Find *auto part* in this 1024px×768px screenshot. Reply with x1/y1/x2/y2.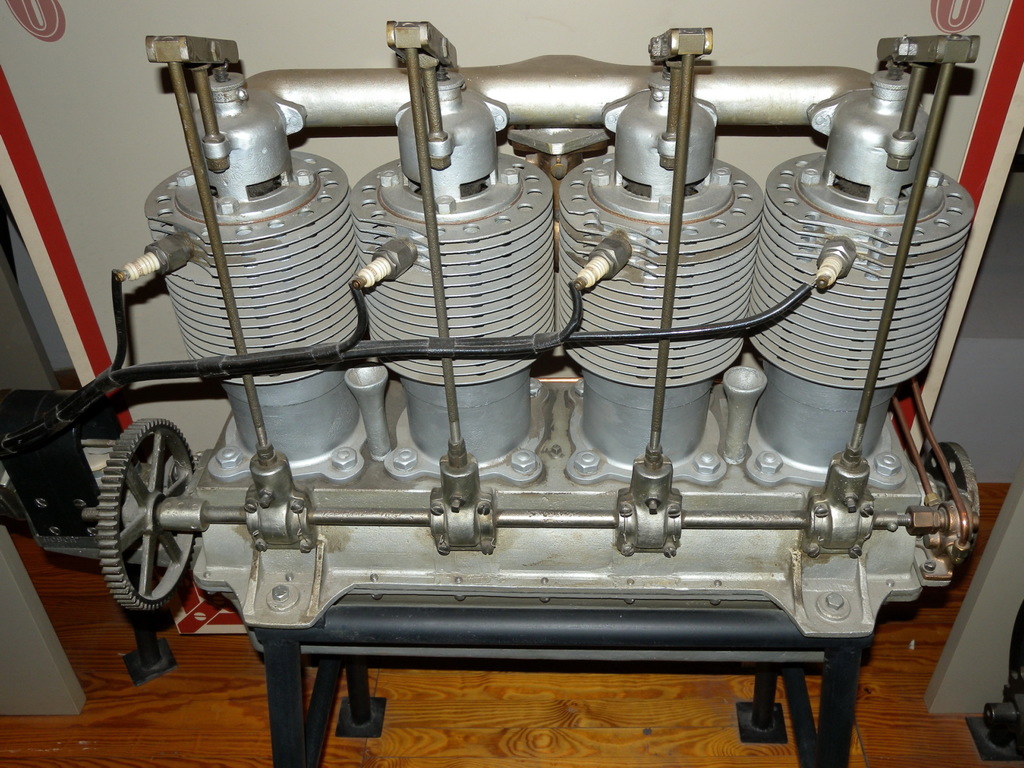
0/24/986/628.
